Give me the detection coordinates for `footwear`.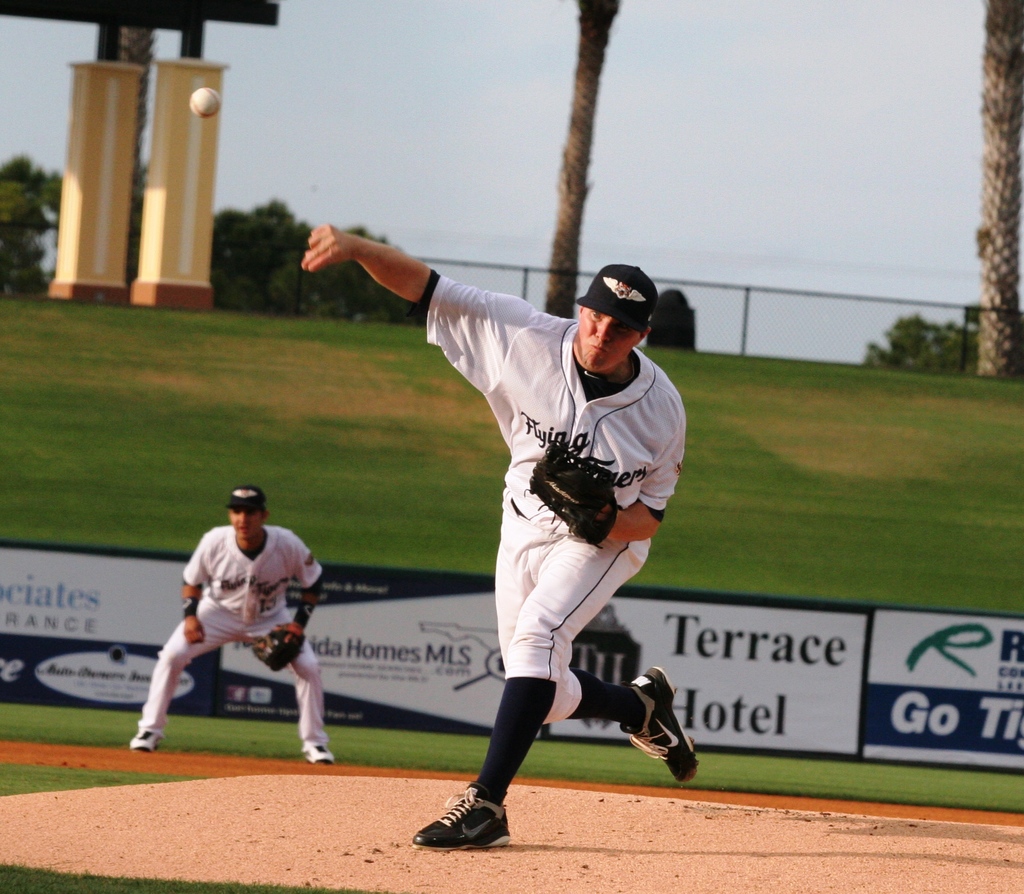
(x1=619, y1=667, x2=694, y2=785).
